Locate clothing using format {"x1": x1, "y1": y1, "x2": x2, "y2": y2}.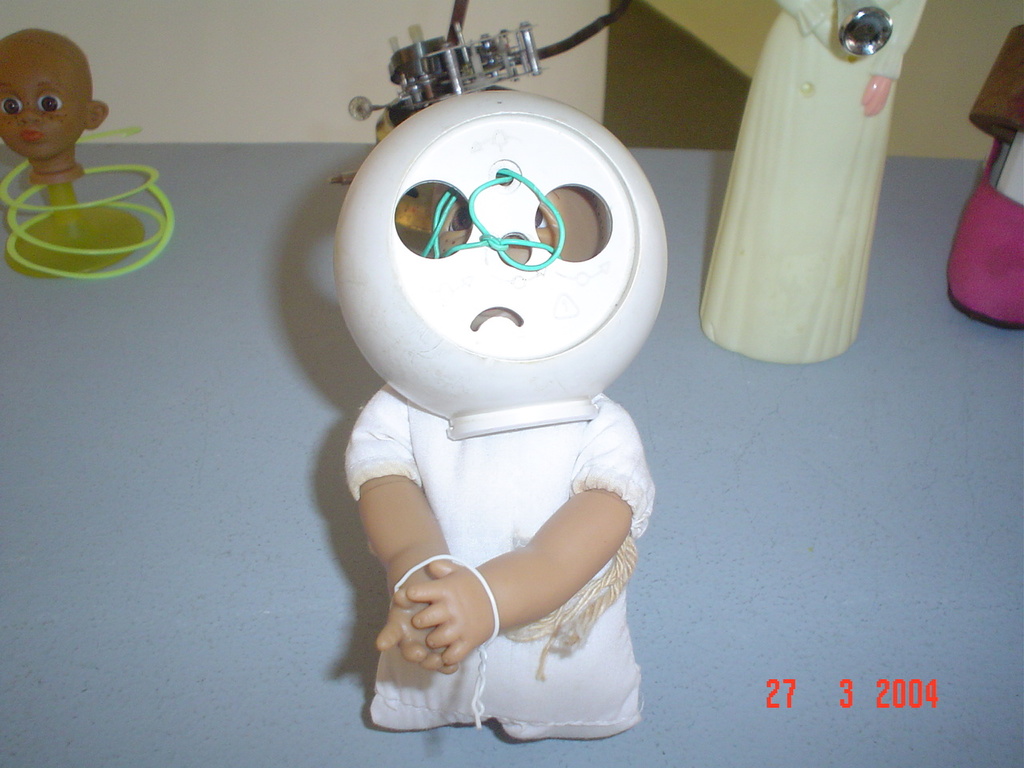
{"x1": 340, "y1": 382, "x2": 648, "y2": 724}.
